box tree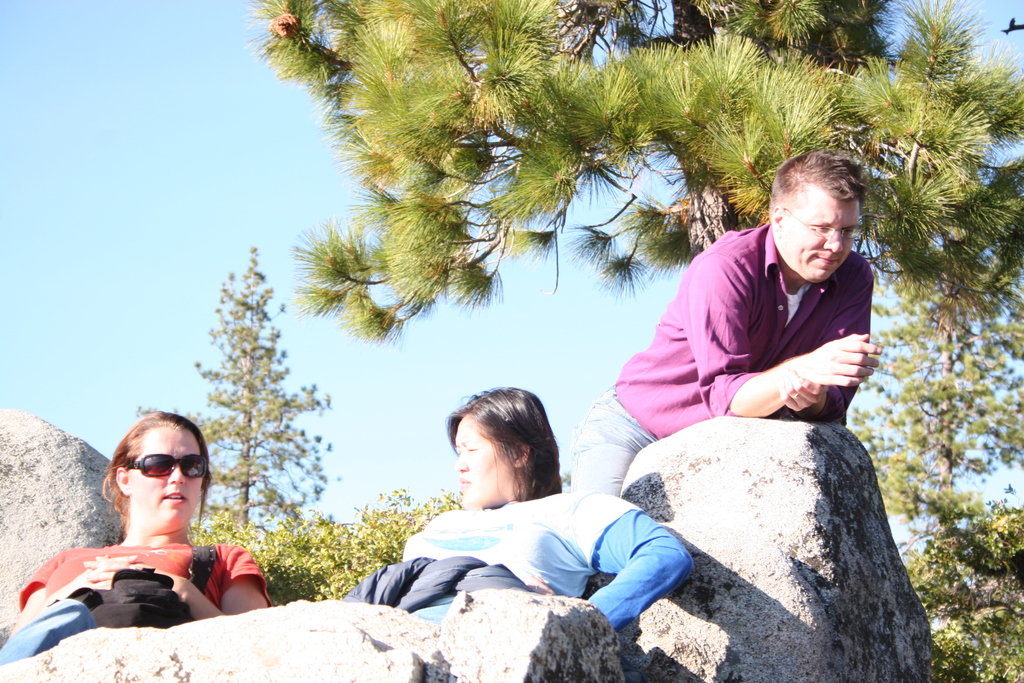
[x1=849, y1=244, x2=1023, y2=543]
